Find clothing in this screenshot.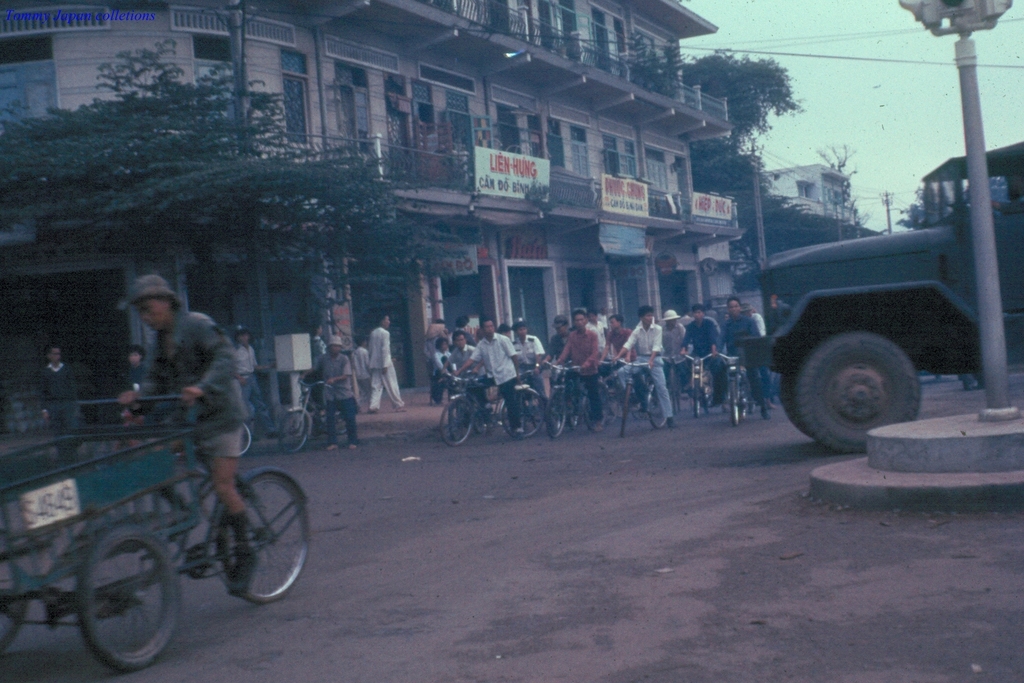
The bounding box for clothing is left=367, top=324, right=408, bottom=415.
